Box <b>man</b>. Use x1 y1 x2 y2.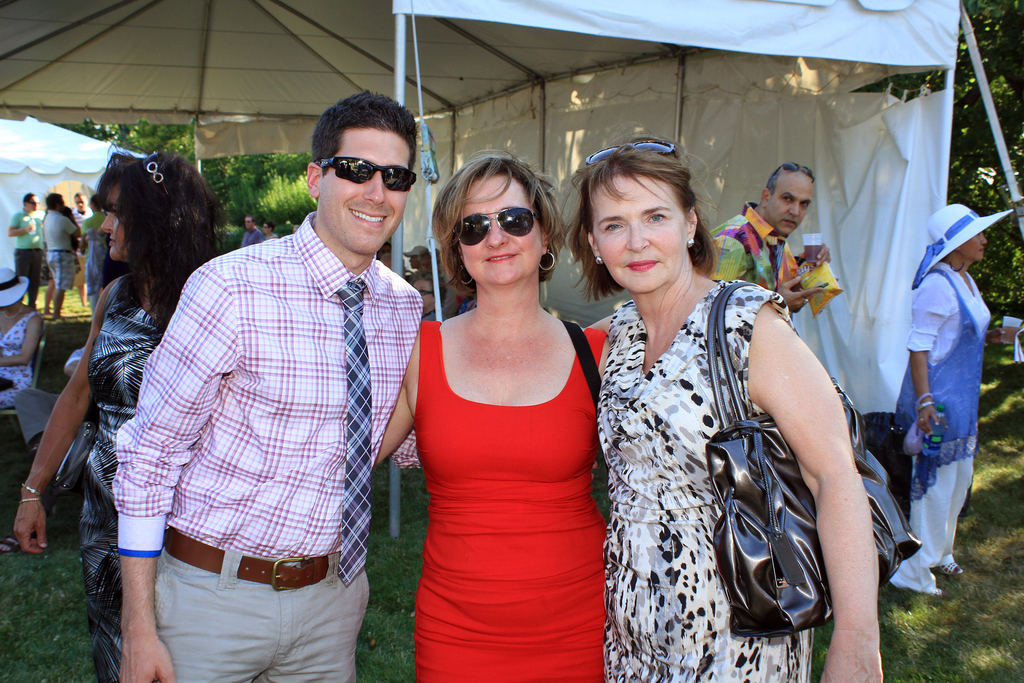
405 240 440 283.
